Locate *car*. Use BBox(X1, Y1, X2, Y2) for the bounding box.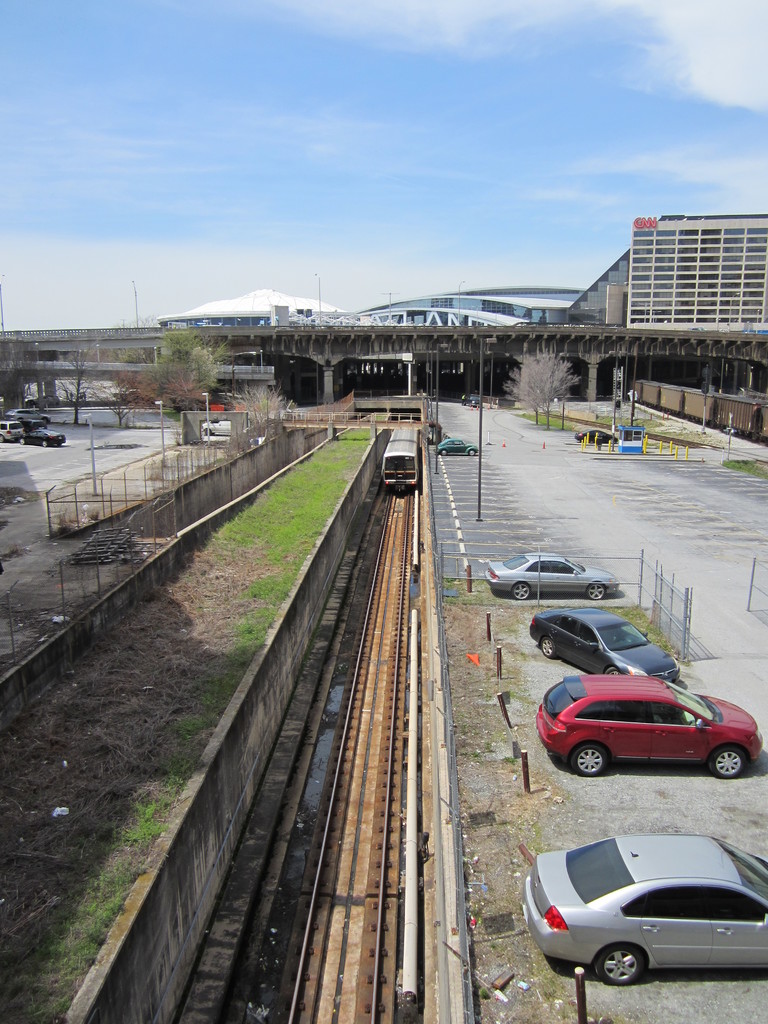
BBox(207, 420, 229, 435).
